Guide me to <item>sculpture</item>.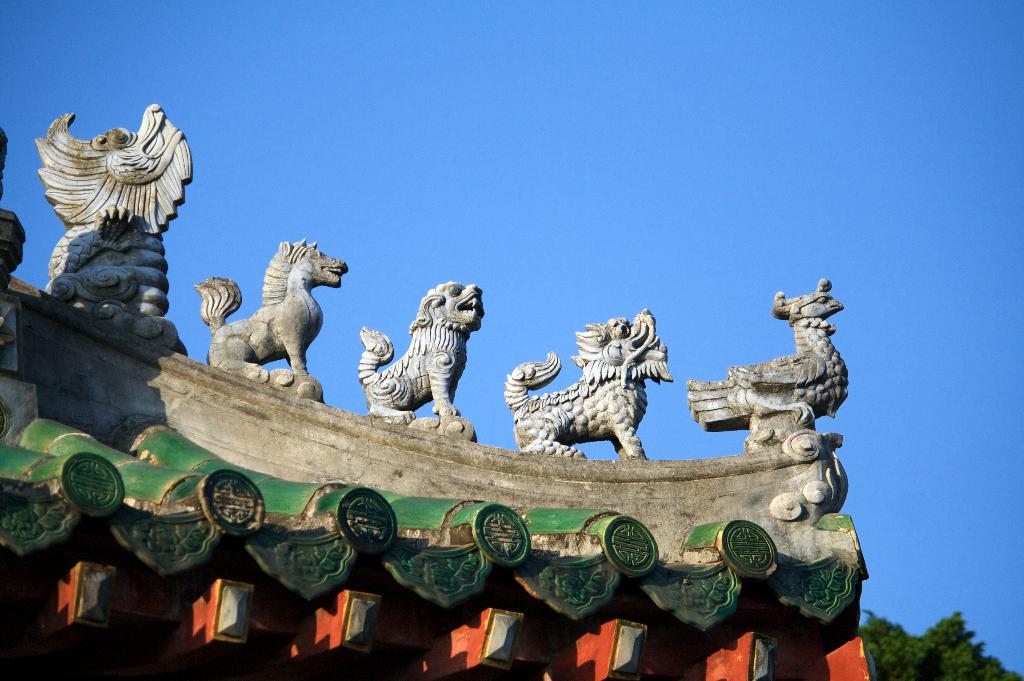
Guidance: rect(196, 239, 350, 406).
